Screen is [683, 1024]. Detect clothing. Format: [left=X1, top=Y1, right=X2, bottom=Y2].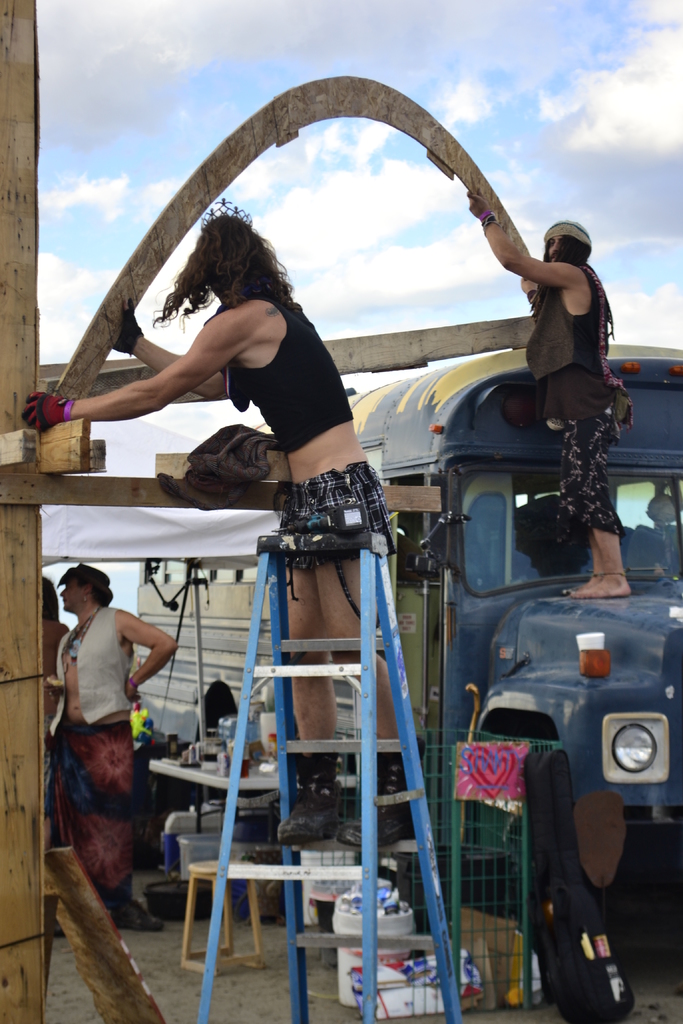
[left=523, top=259, right=621, bottom=535].
